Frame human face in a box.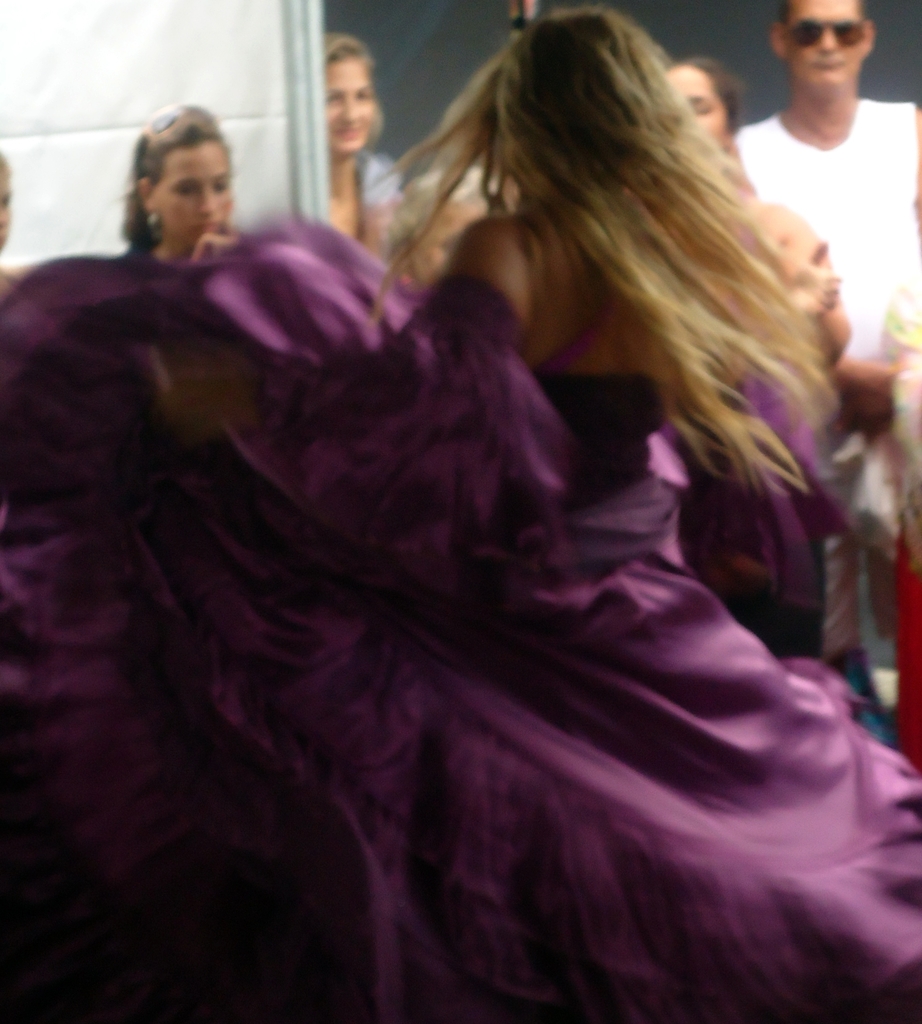
bbox(325, 61, 380, 157).
